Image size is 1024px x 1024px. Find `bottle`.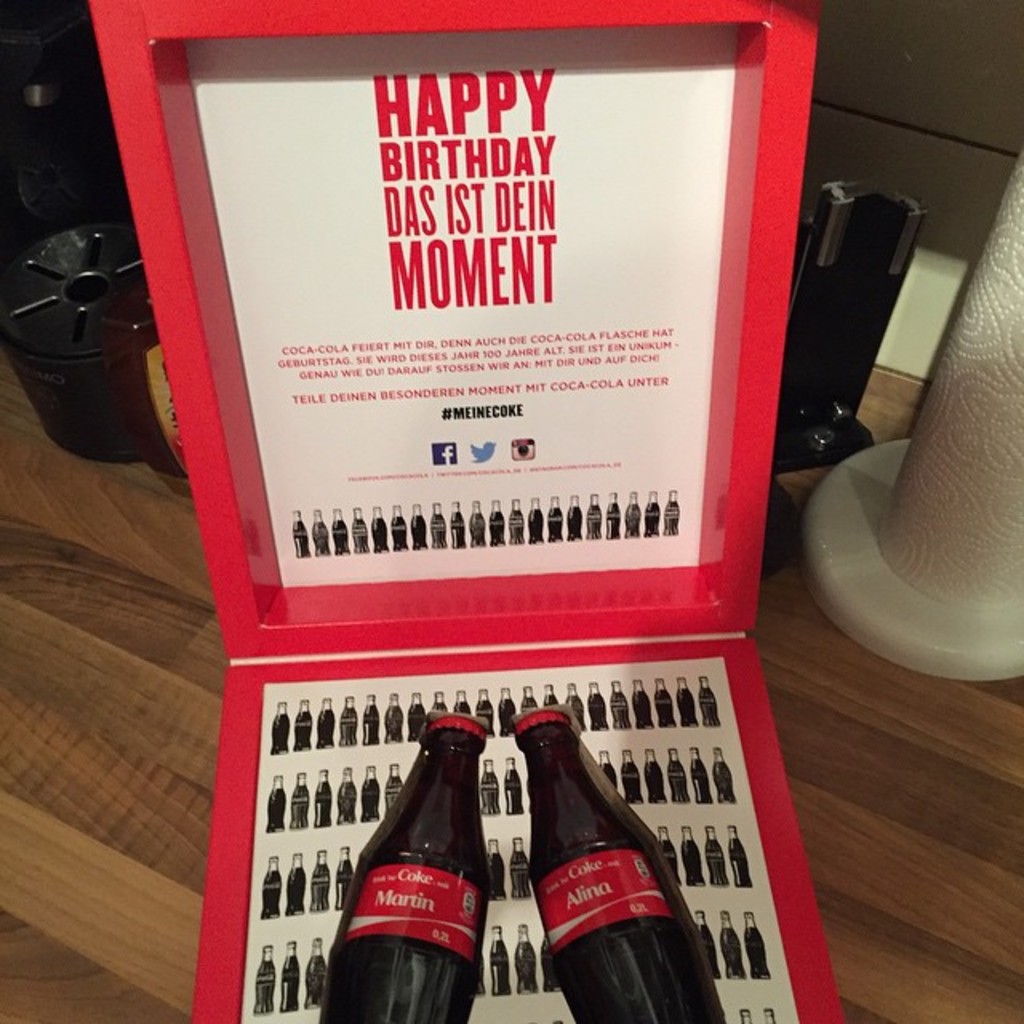
locate(307, 506, 333, 558).
